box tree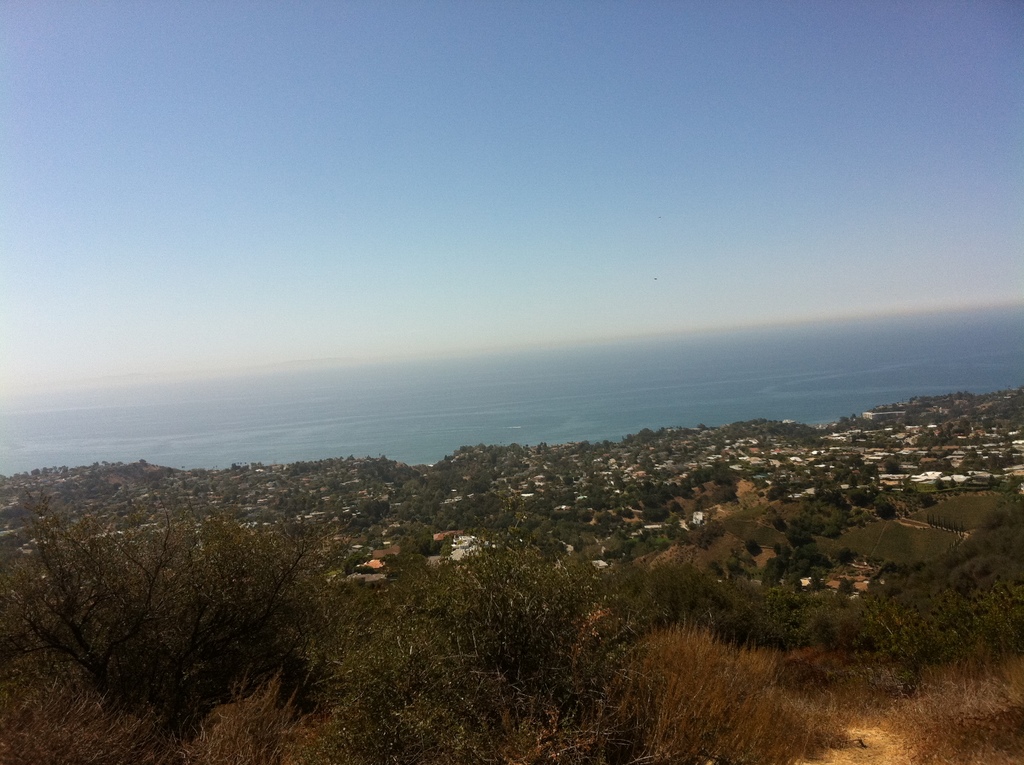
{"x1": 709, "y1": 488, "x2": 738, "y2": 504}
